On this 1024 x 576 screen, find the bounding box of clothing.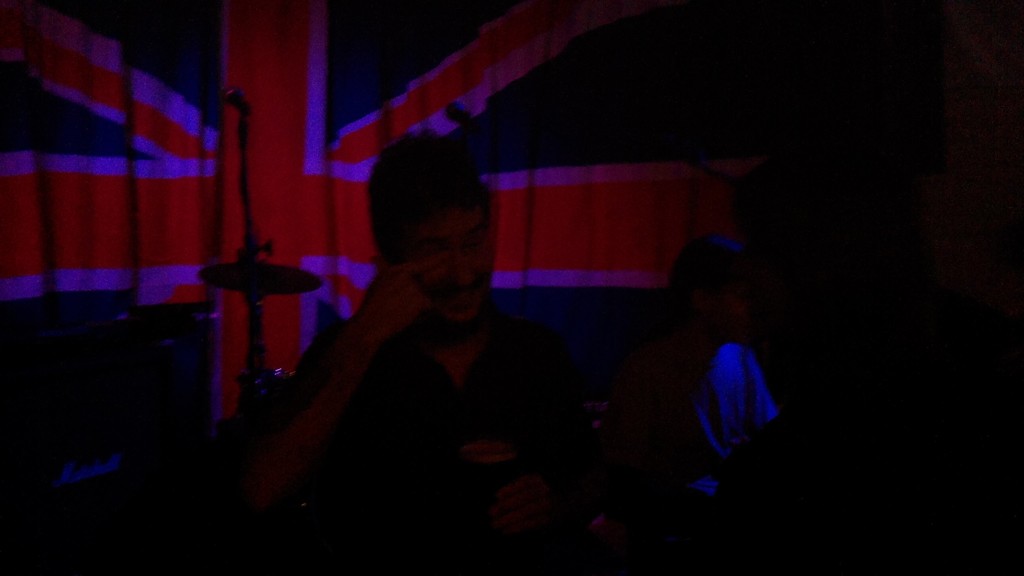
Bounding box: 668:344:809:544.
